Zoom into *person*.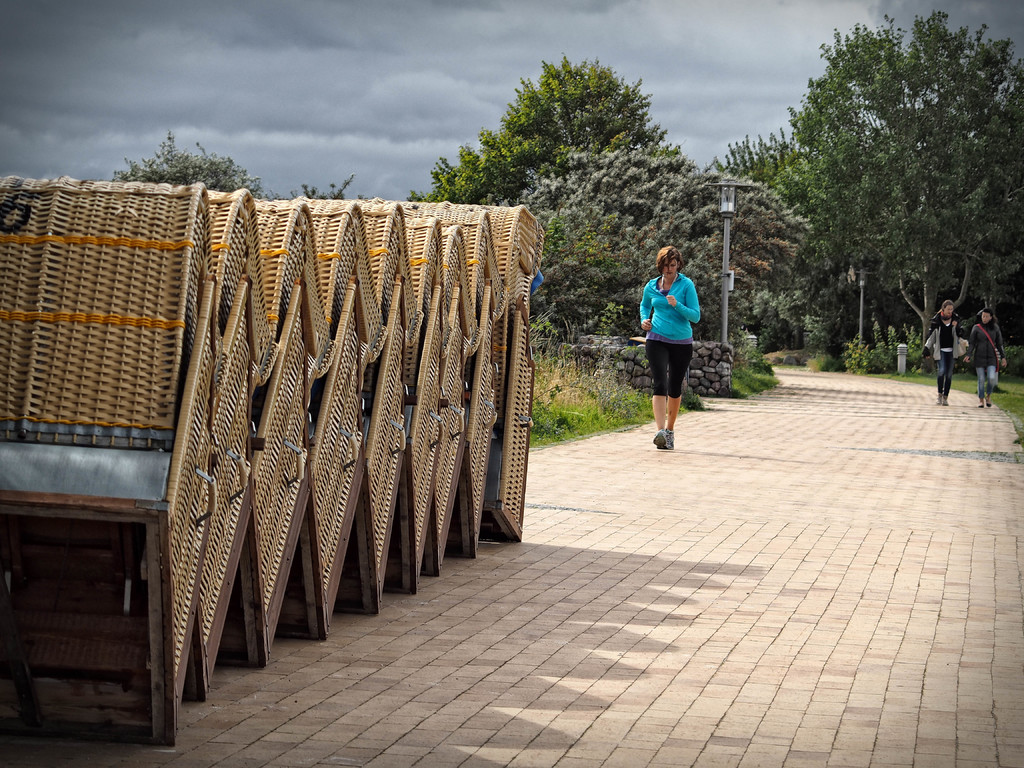
Zoom target: <bbox>928, 303, 970, 408</bbox>.
